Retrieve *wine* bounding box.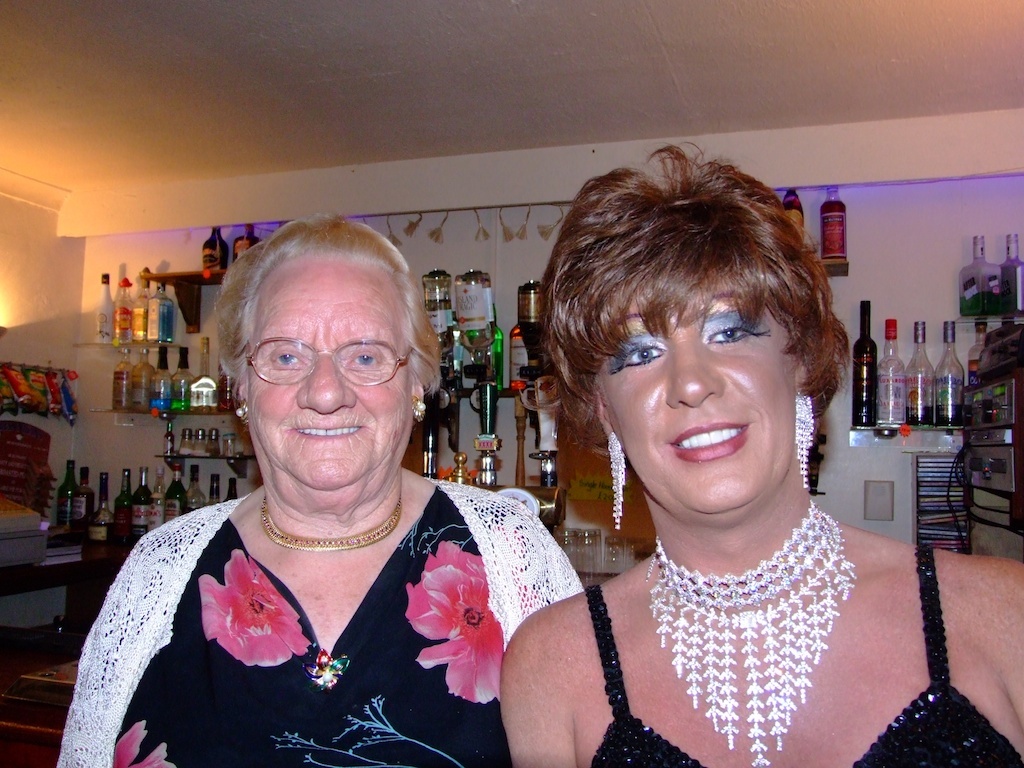
Bounding box: (left=518, top=280, right=541, bottom=366).
